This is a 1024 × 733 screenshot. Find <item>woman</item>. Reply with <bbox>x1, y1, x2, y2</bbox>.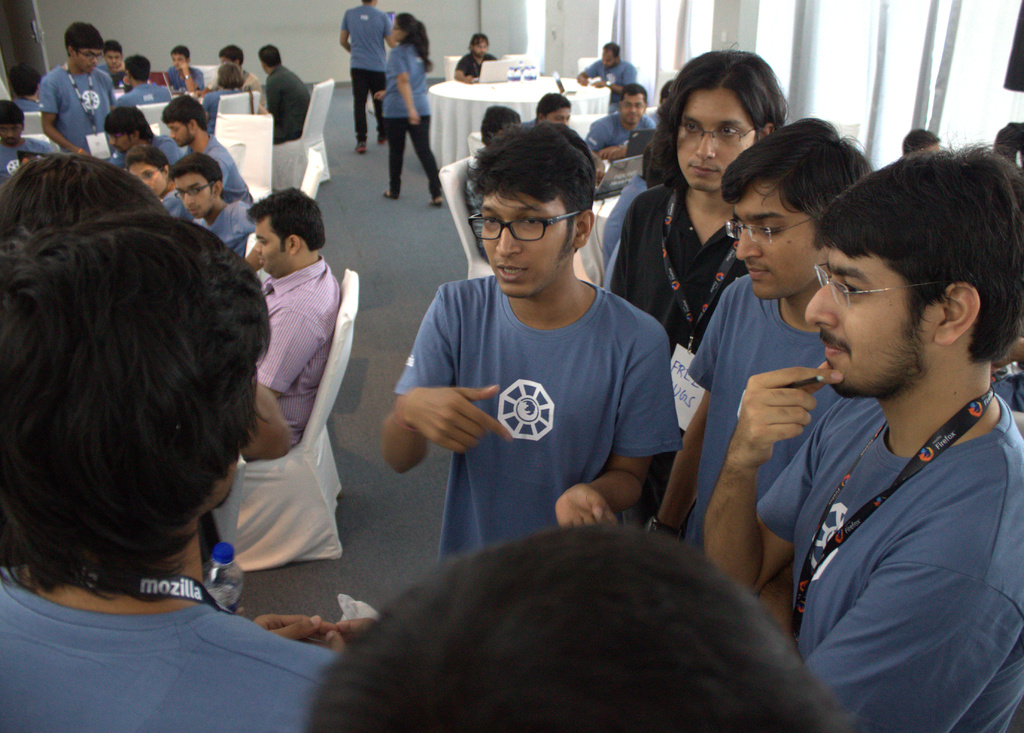
<bbox>202, 61, 243, 134</bbox>.
